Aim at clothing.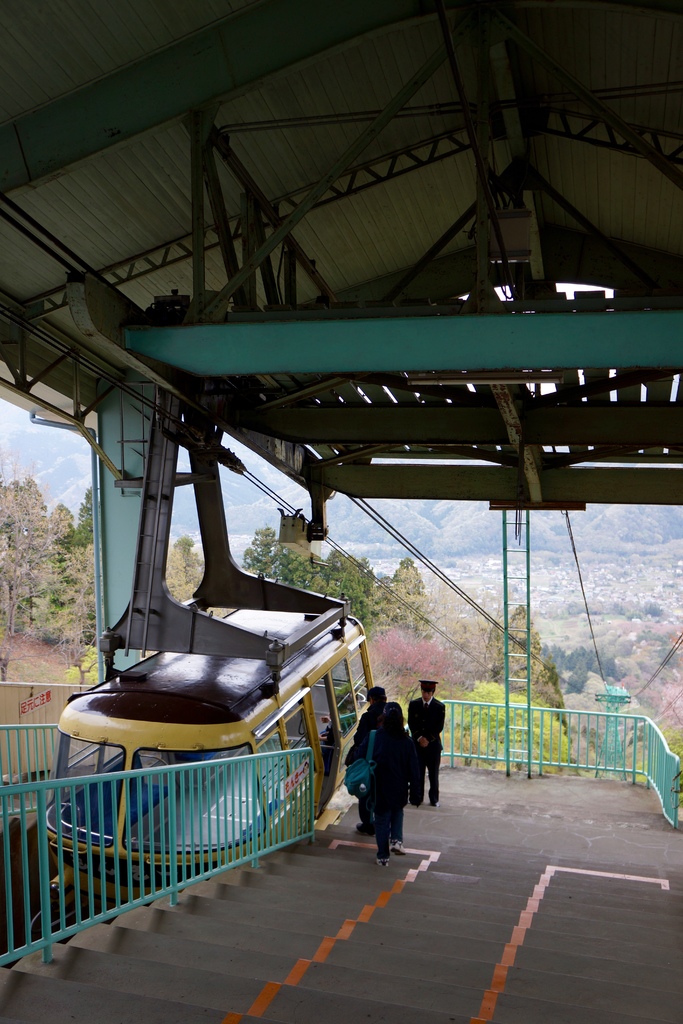
Aimed at crop(344, 703, 388, 823).
